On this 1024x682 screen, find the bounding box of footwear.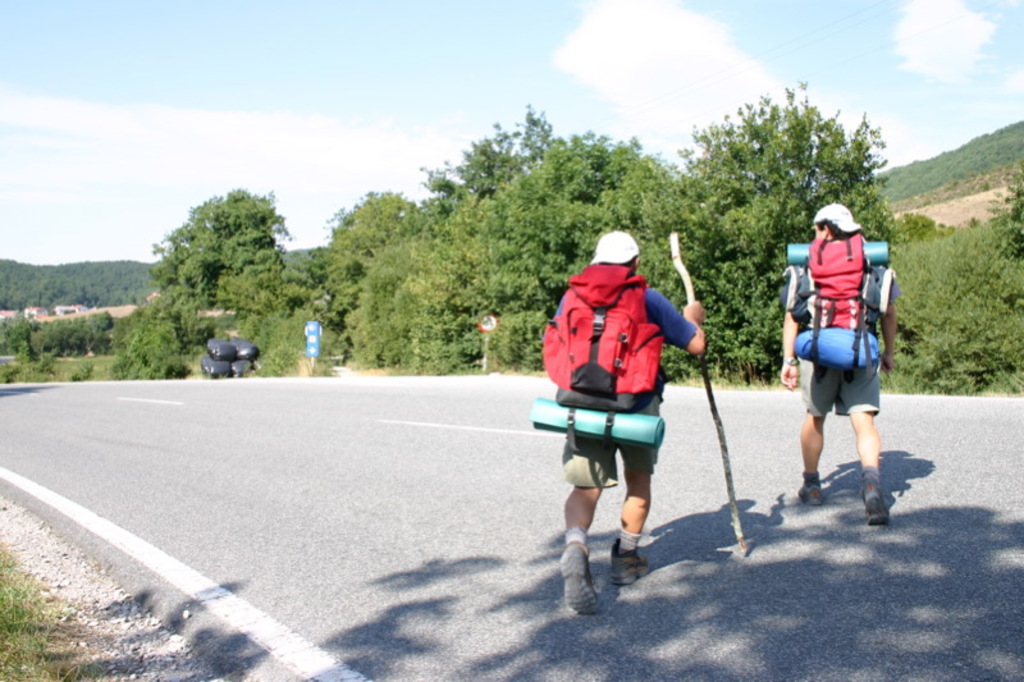
Bounding box: [x1=800, y1=485, x2=829, y2=508].
